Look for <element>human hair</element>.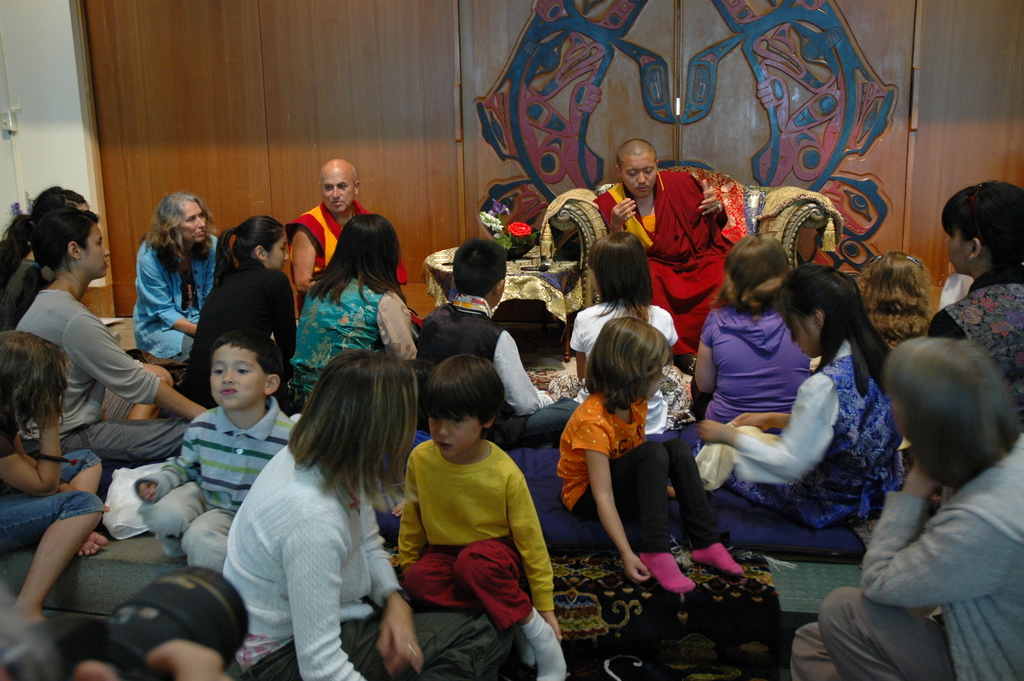
Found: bbox(859, 250, 932, 341).
